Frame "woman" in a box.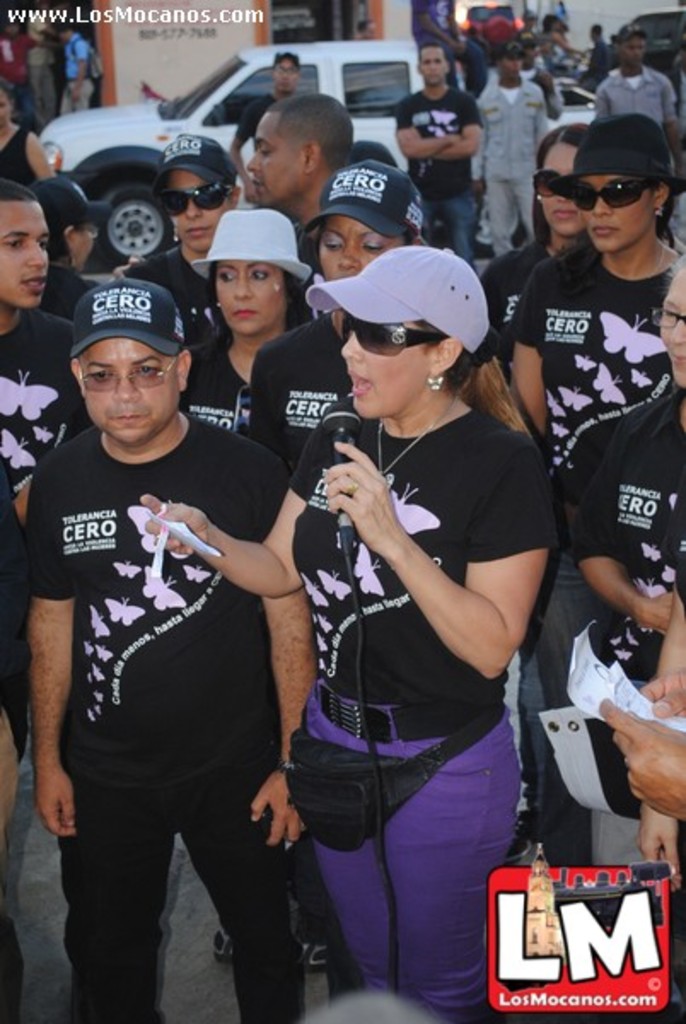
bbox(32, 176, 113, 319).
